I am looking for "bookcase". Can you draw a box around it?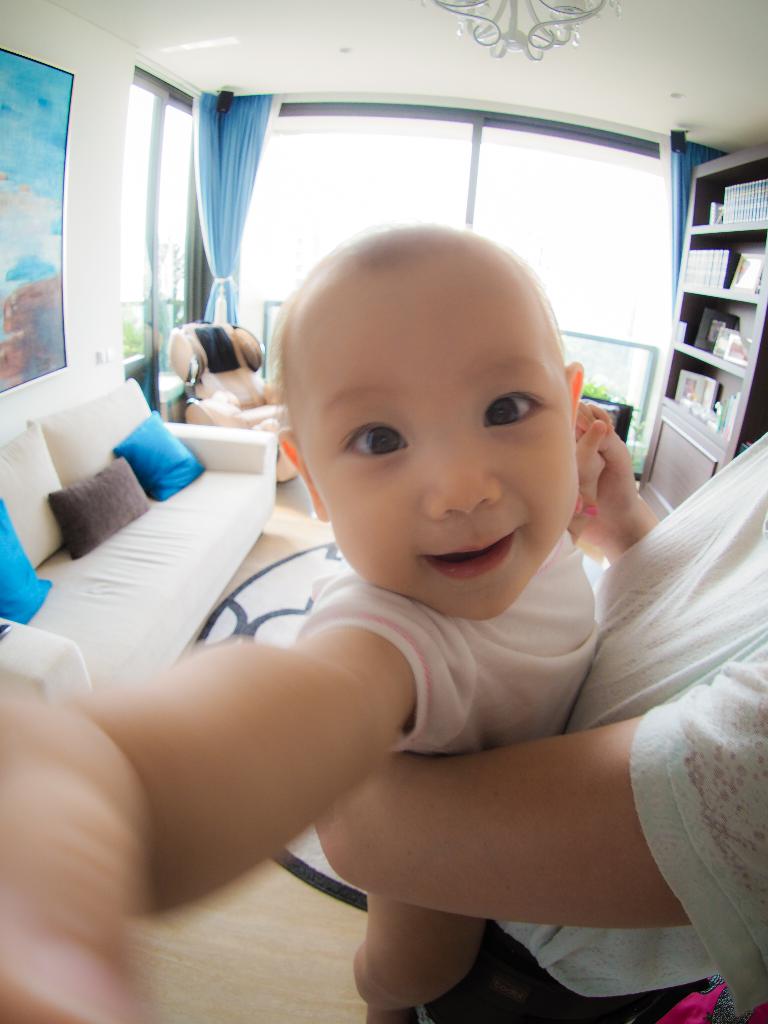
Sure, the bounding box is Rect(632, 143, 767, 521).
